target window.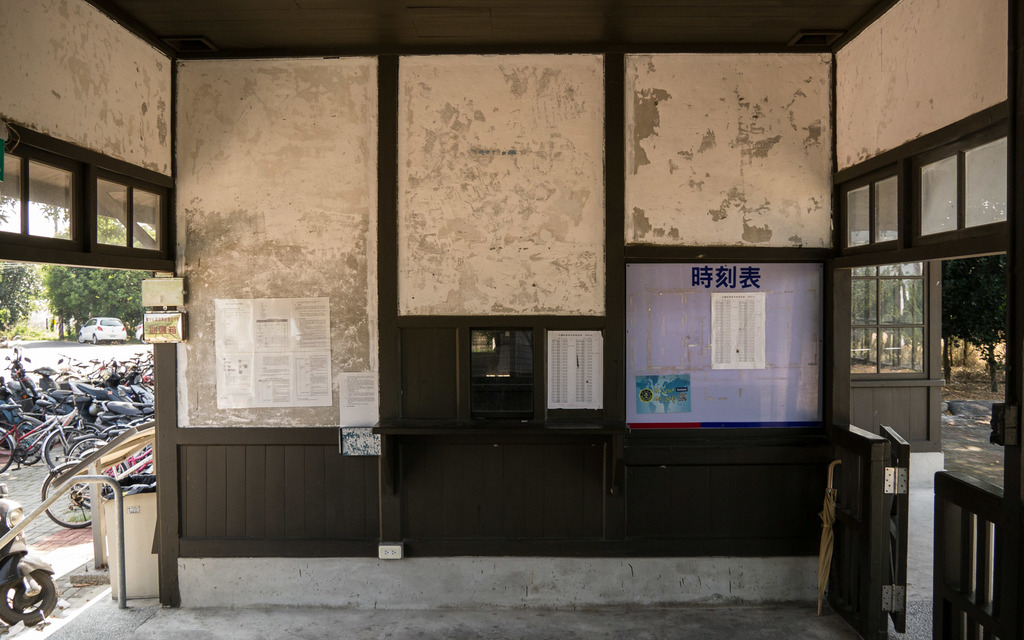
Target region: (835,117,1002,275).
